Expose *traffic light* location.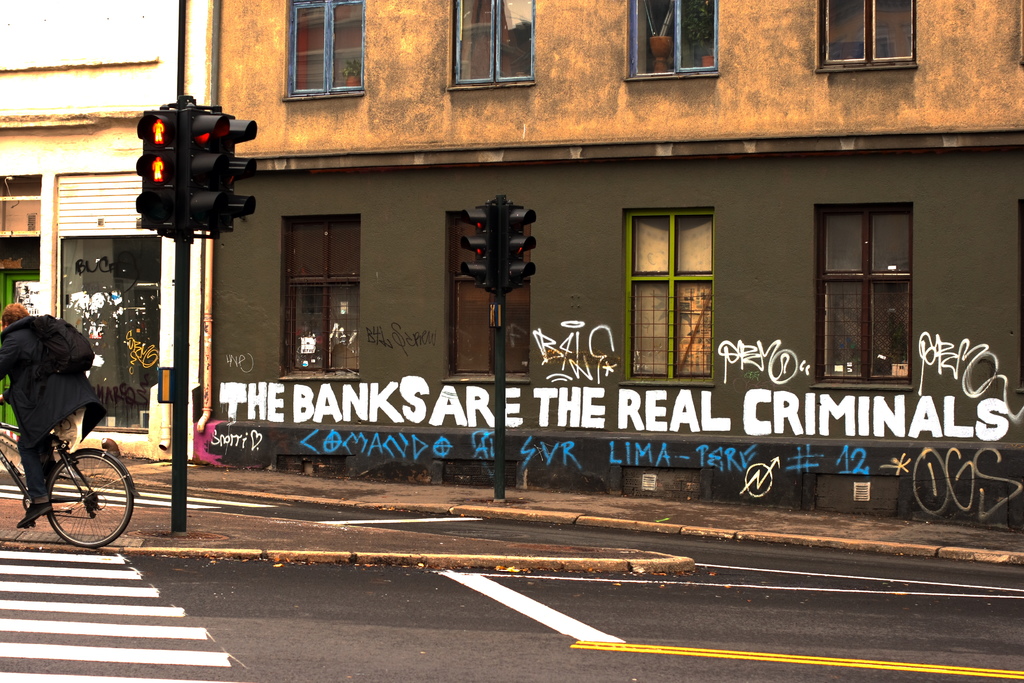
Exposed at 183,112,236,241.
